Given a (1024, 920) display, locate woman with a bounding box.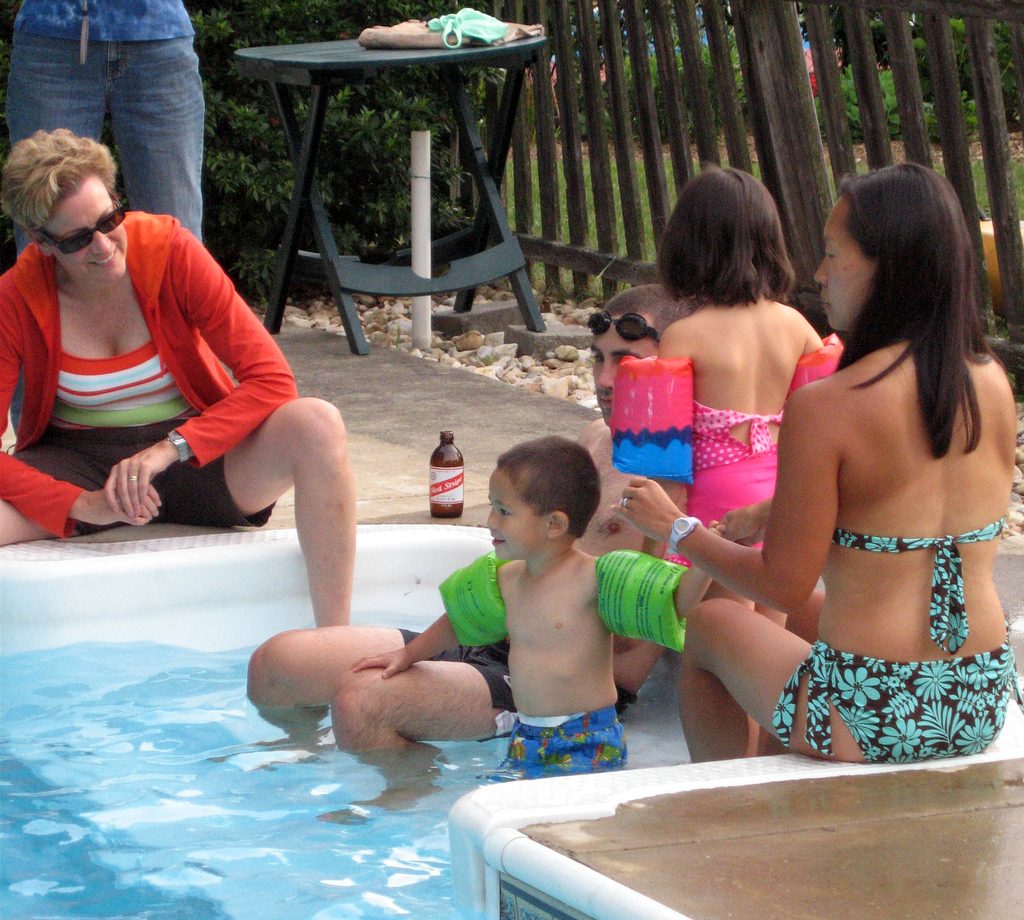
Located: bbox=(0, 125, 358, 623).
